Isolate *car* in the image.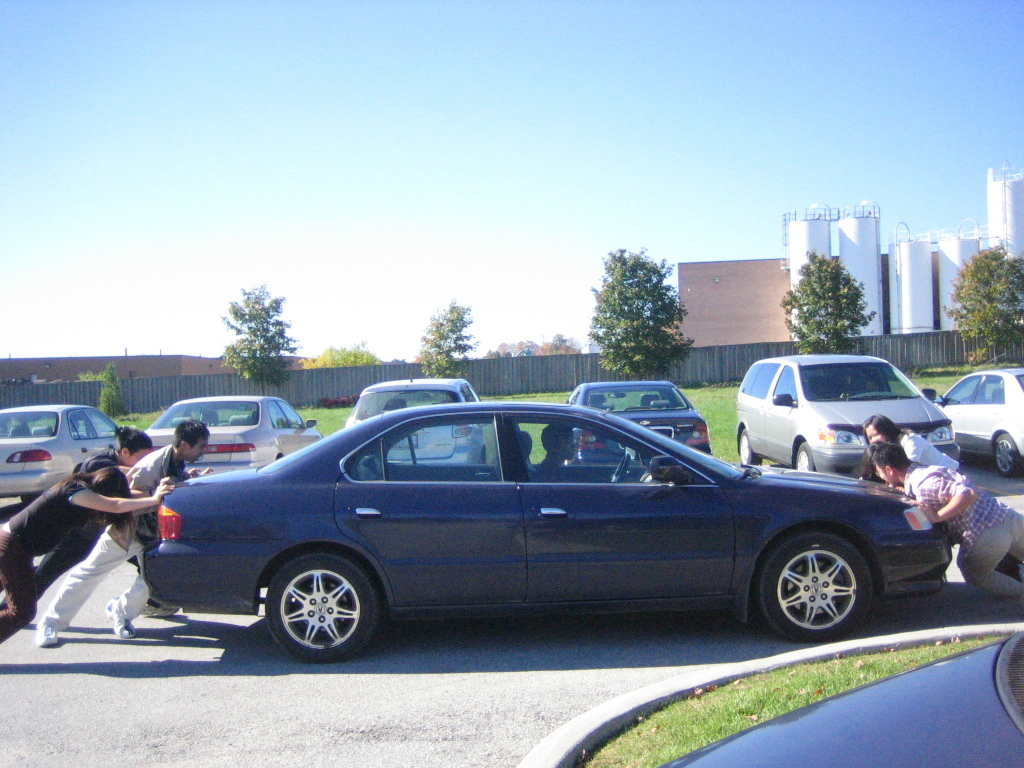
Isolated region: l=346, t=366, r=483, b=467.
